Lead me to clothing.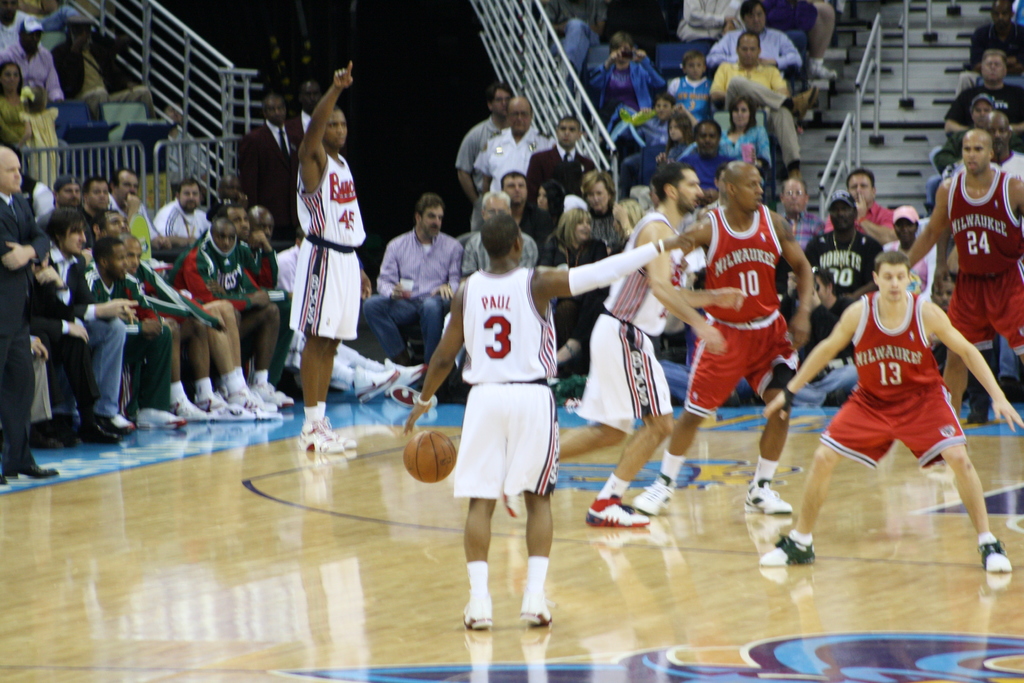
Lead to 286/149/370/342.
